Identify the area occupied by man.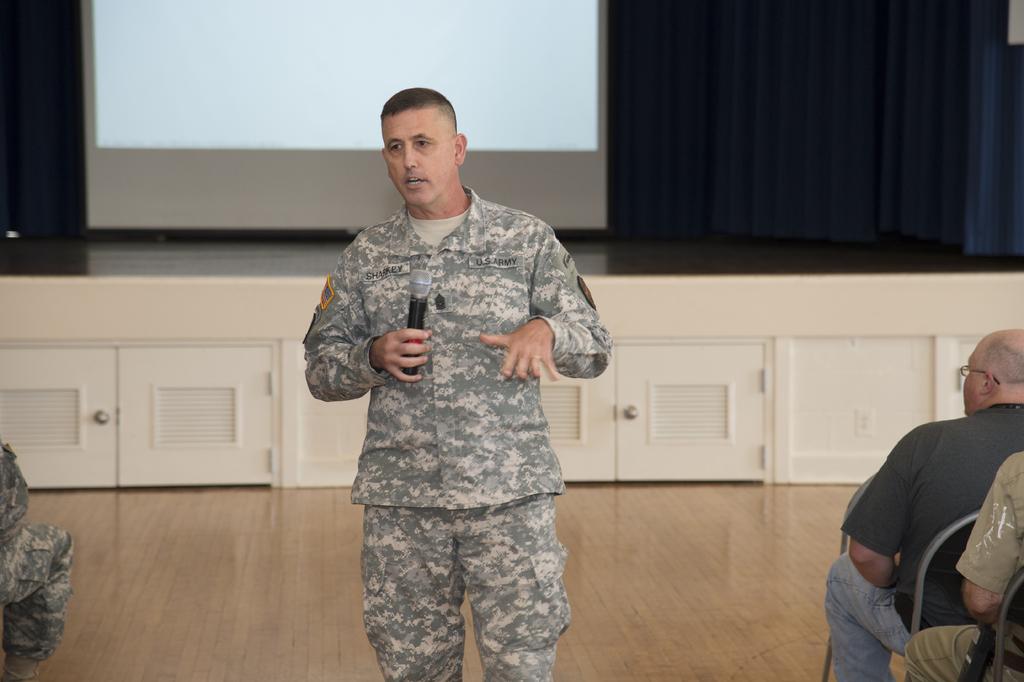
Area: <bbox>0, 442, 76, 679</bbox>.
